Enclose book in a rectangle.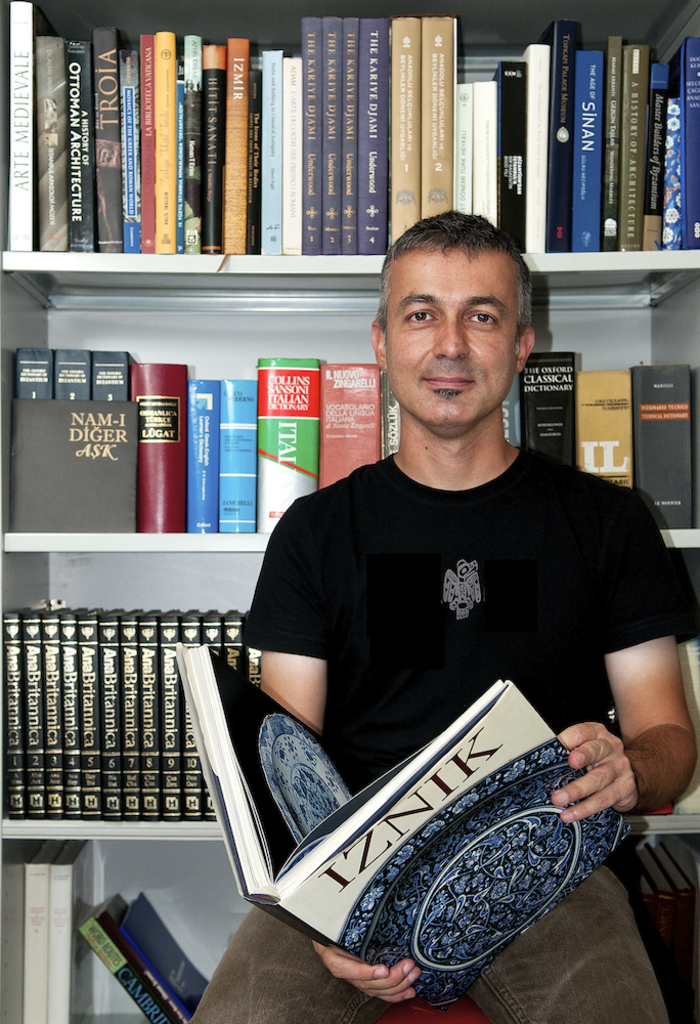
(x1=138, y1=36, x2=150, y2=247).
